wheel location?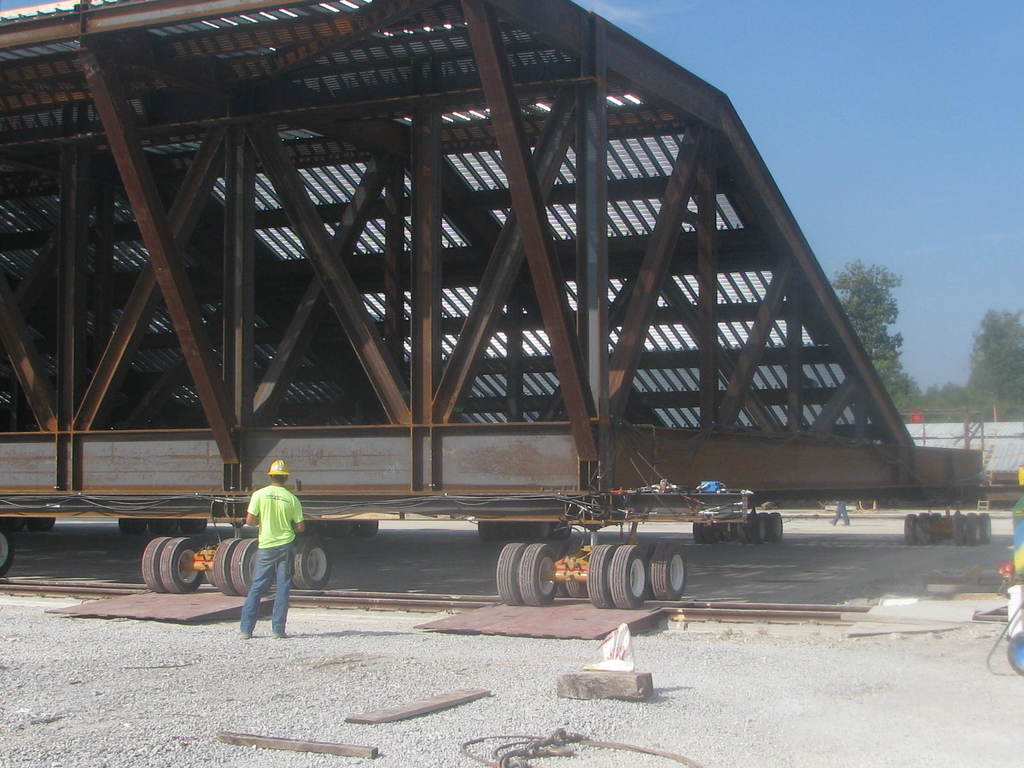
[x1=497, y1=543, x2=527, y2=605]
